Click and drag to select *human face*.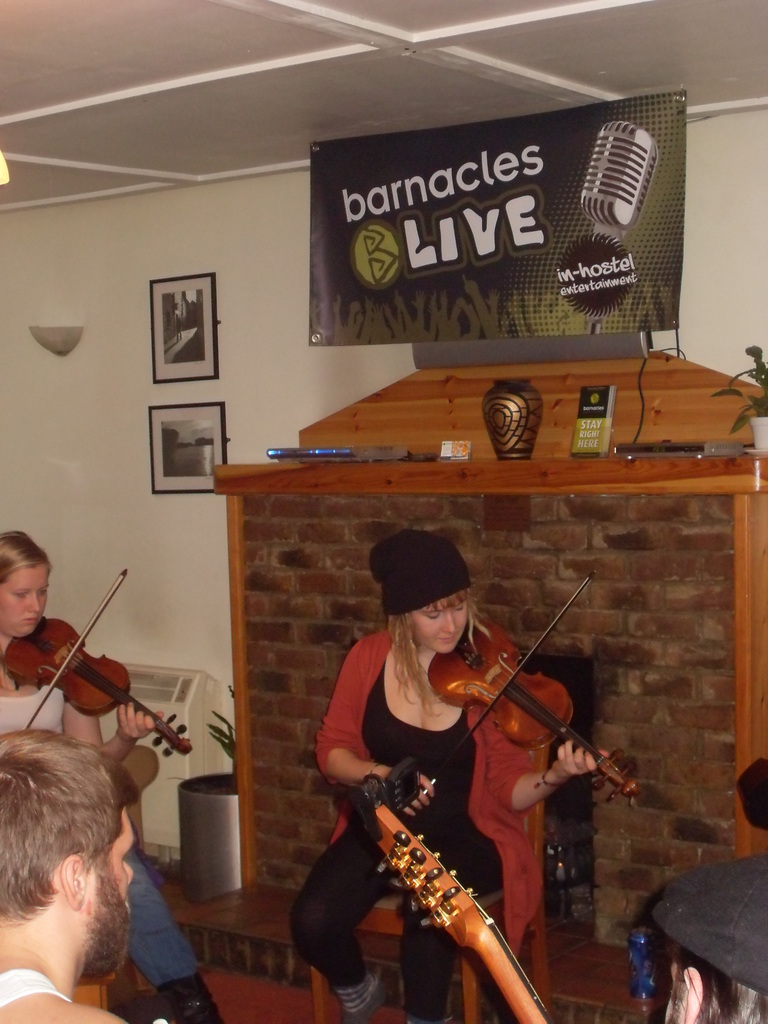
Selection: box(0, 561, 56, 634).
